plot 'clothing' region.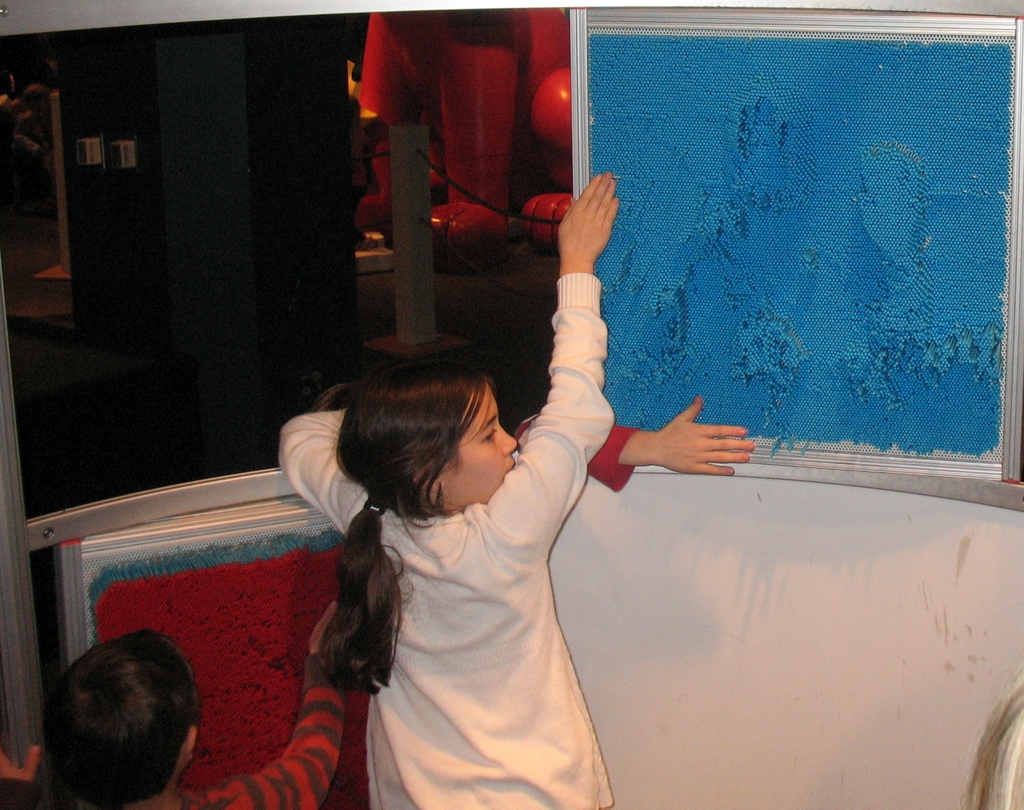
Plotted at detection(275, 381, 671, 786).
